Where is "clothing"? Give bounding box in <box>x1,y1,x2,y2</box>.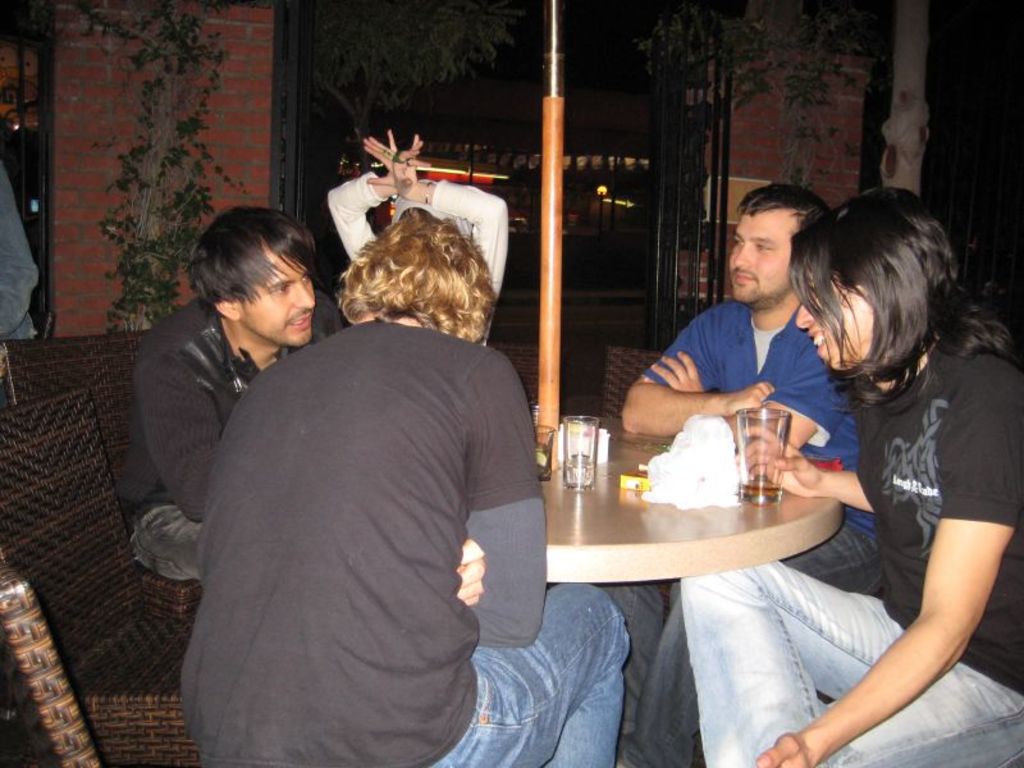
<box>323,172,508,306</box>.
